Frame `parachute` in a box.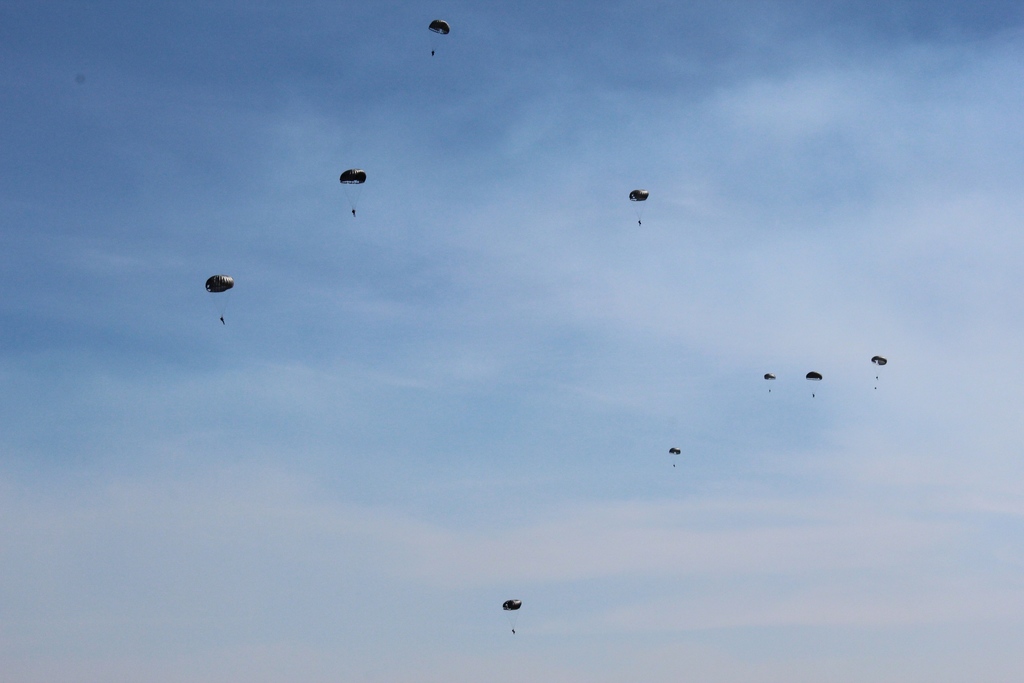
(665,442,685,468).
